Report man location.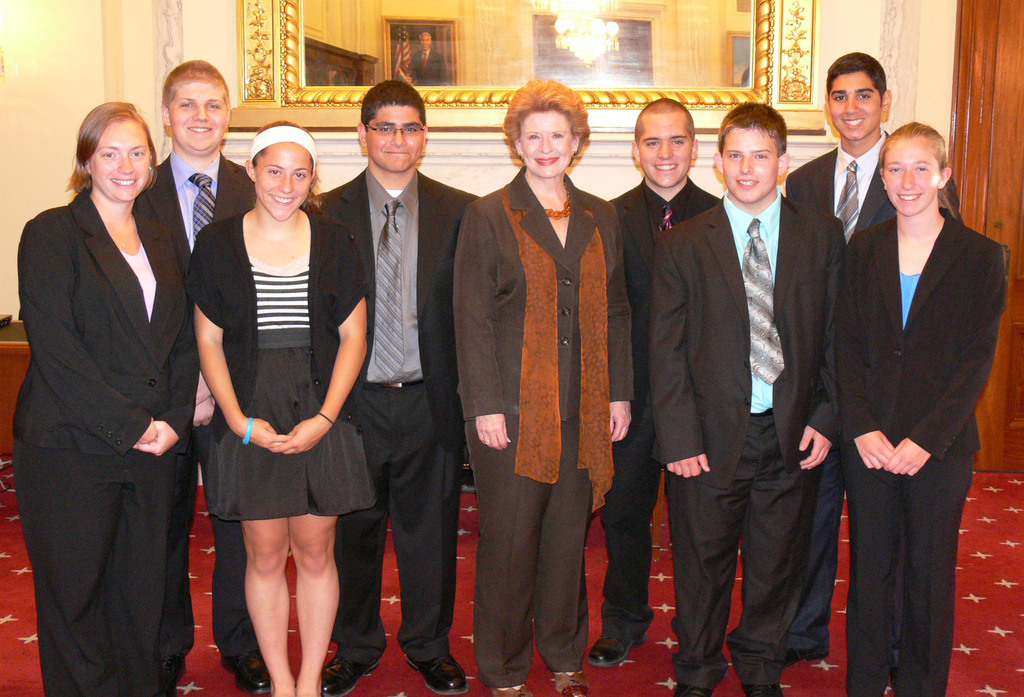
Report: Rect(785, 53, 957, 668).
